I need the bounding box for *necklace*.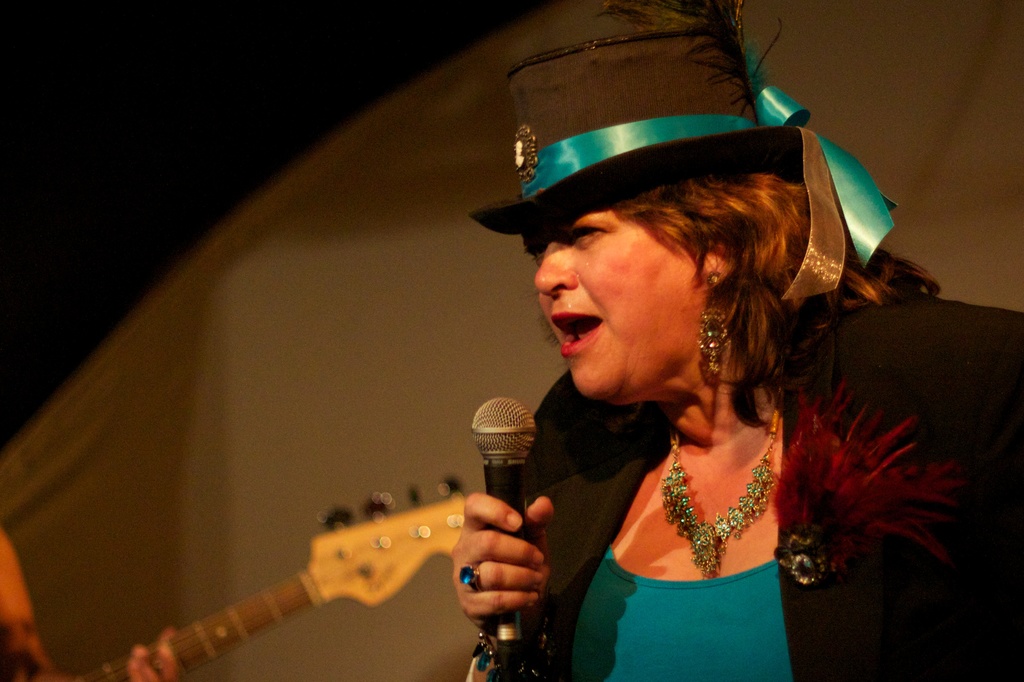
Here it is: select_region(667, 390, 781, 588).
